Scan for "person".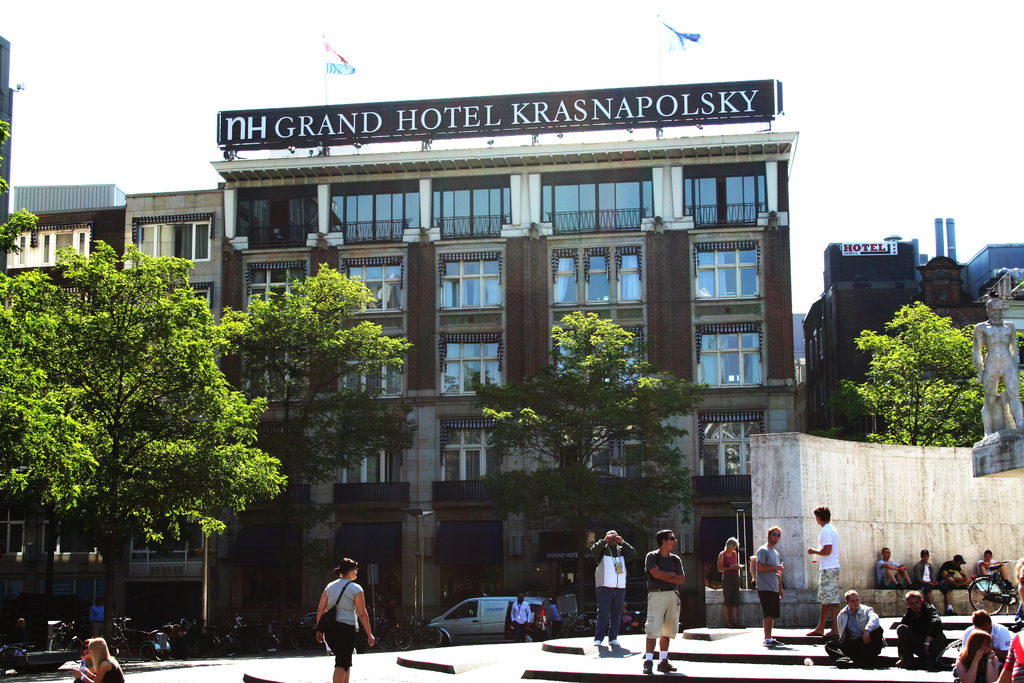
Scan result: (68, 638, 125, 682).
